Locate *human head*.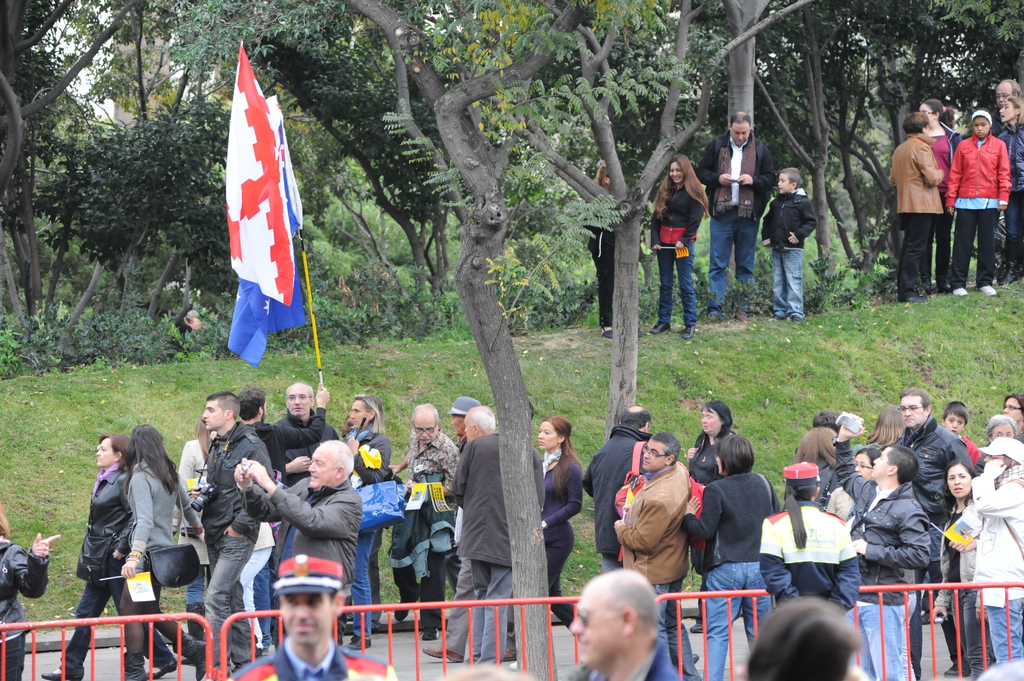
Bounding box: <bbox>776, 165, 804, 195</bbox>.
